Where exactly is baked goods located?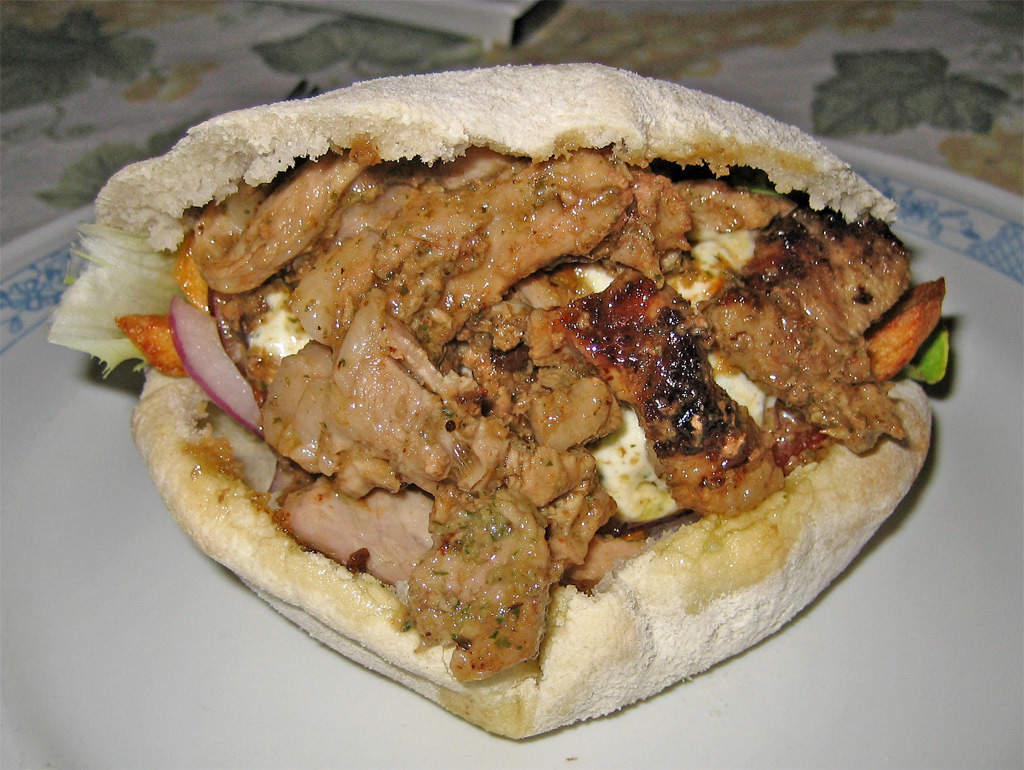
Its bounding box is left=46, top=60, right=950, bottom=740.
